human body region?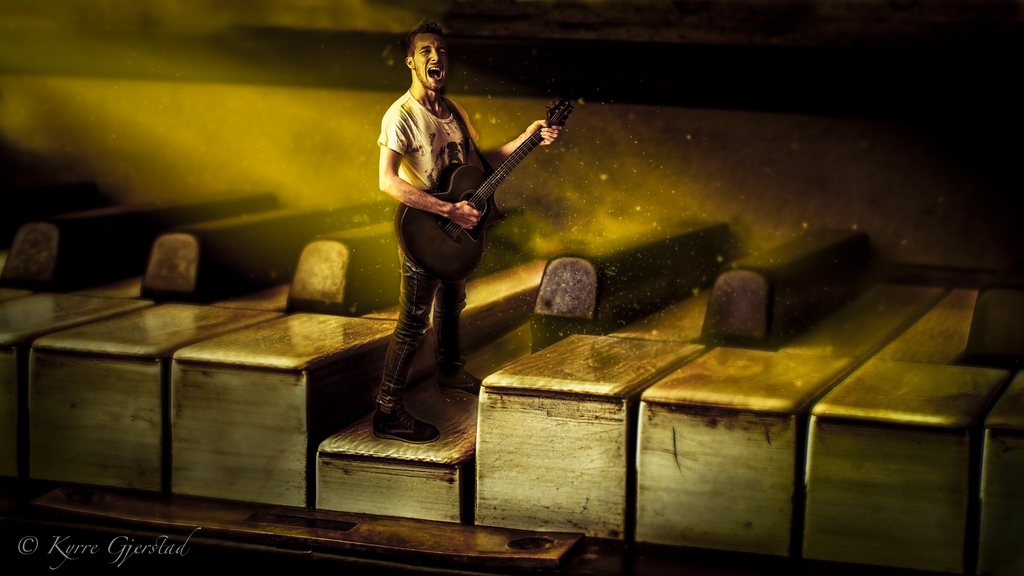
l=354, t=39, r=564, b=441
